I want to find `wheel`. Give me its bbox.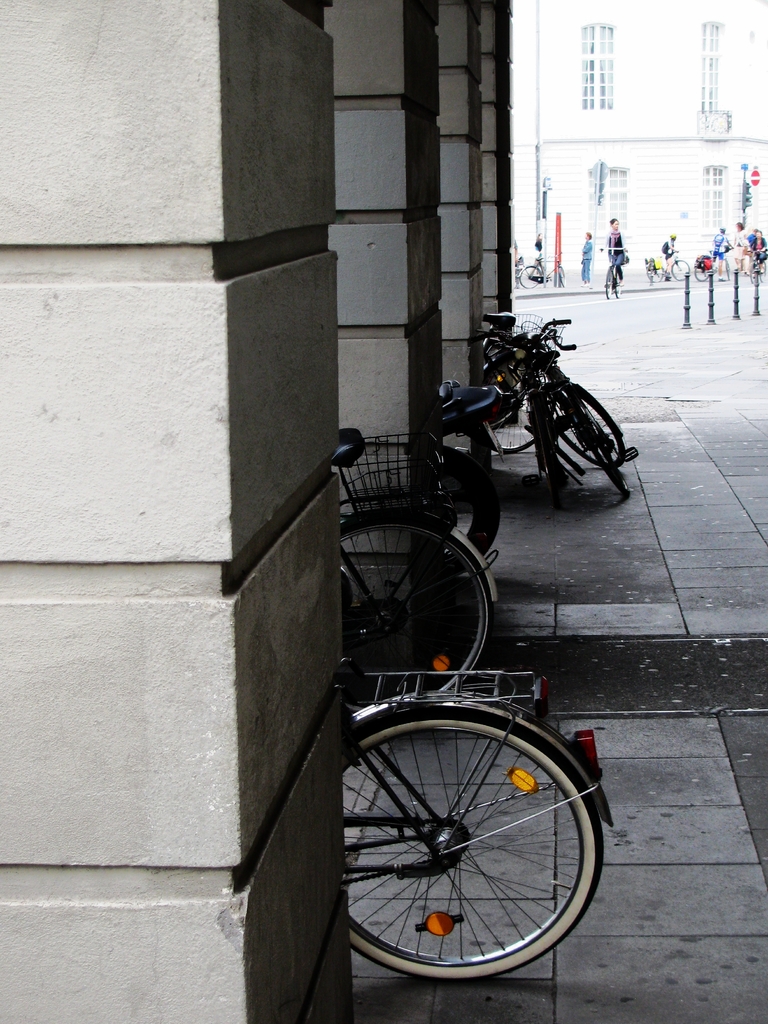
612, 277, 619, 296.
